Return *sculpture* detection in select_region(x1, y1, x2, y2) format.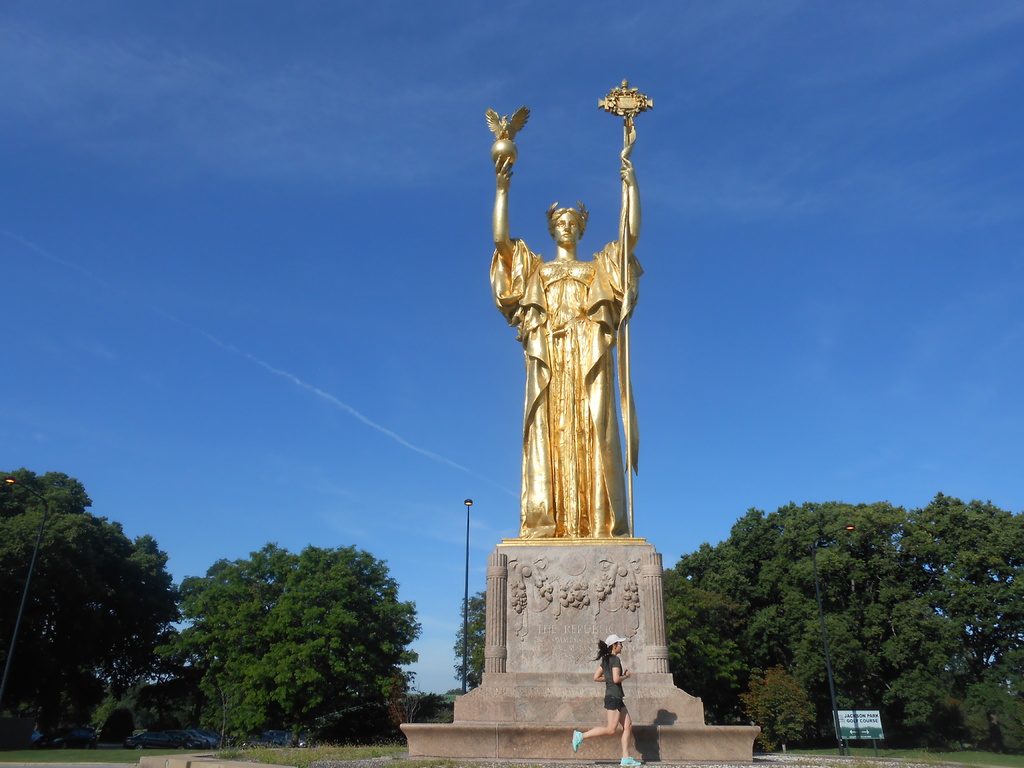
select_region(498, 140, 634, 552).
